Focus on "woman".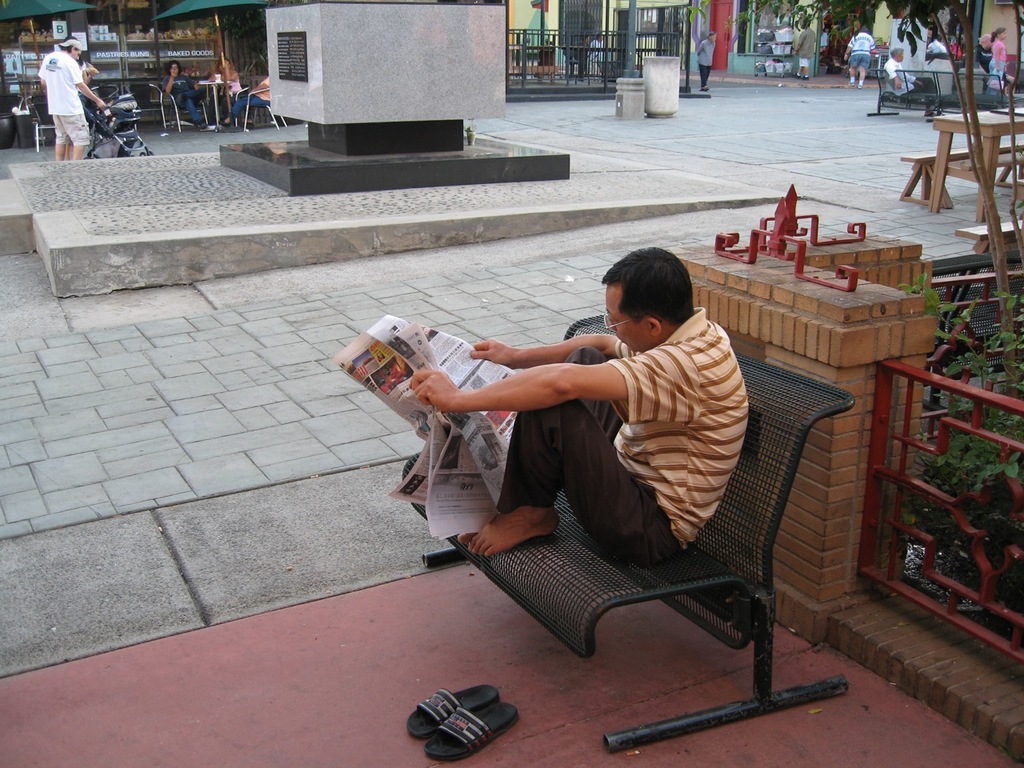
Focused at Rect(162, 60, 213, 129).
